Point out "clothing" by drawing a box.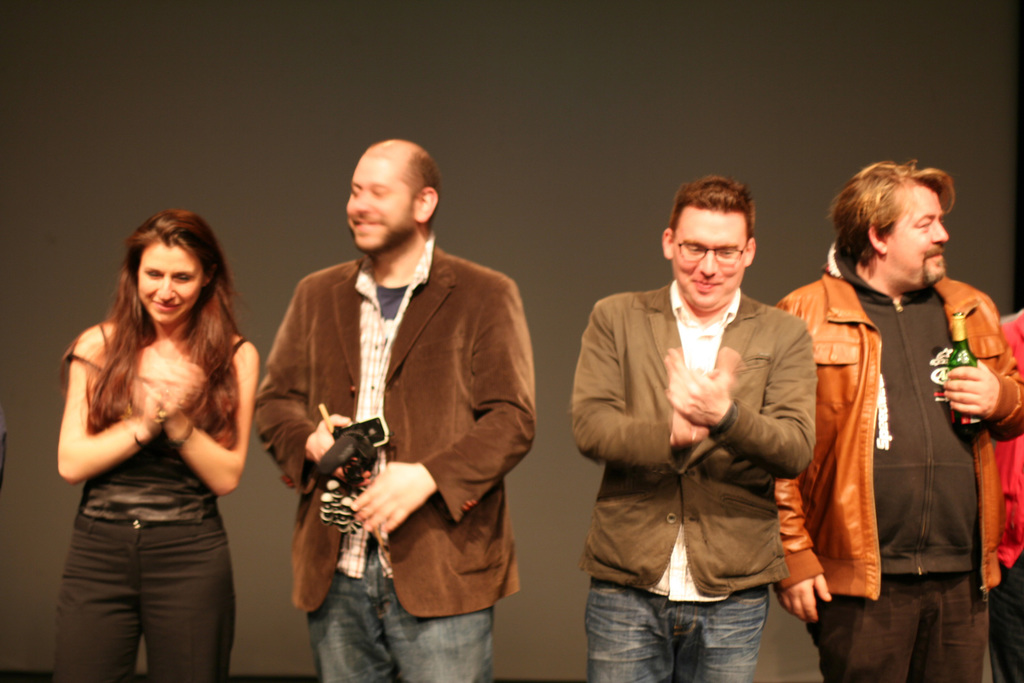
l=966, t=314, r=1023, b=572.
